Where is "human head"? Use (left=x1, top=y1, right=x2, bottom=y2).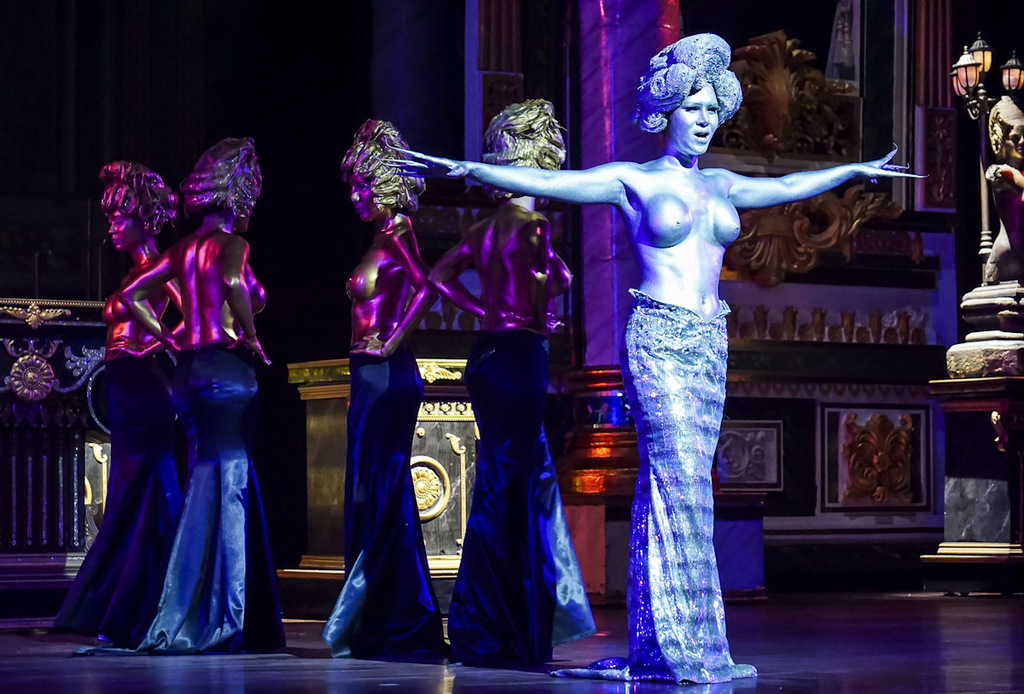
(left=481, top=98, right=567, bottom=207).
